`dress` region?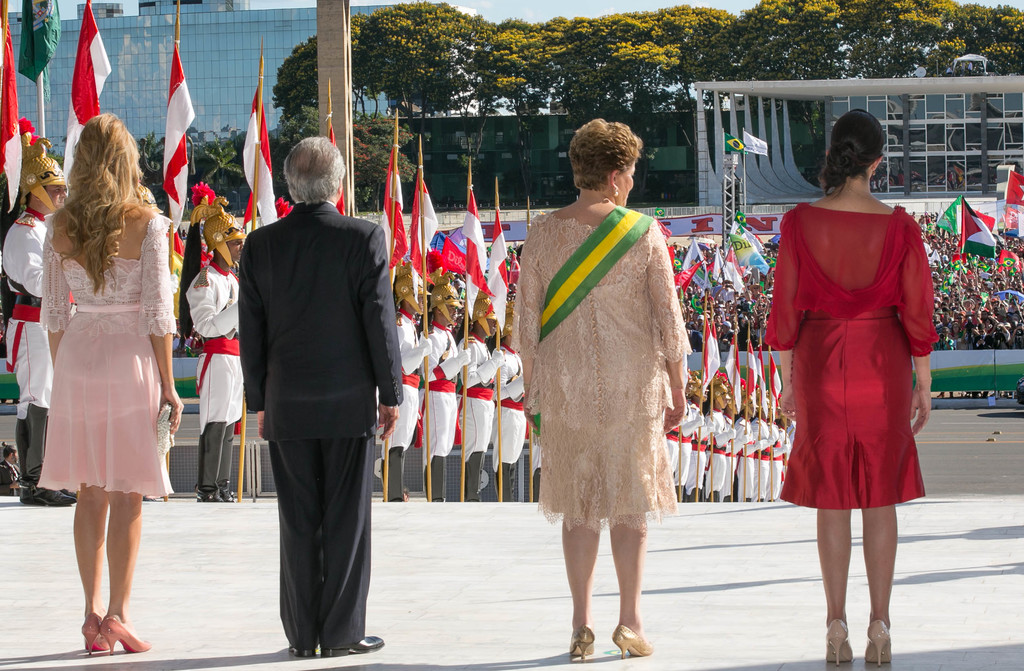
<bbox>766, 202, 938, 508</bbox>
